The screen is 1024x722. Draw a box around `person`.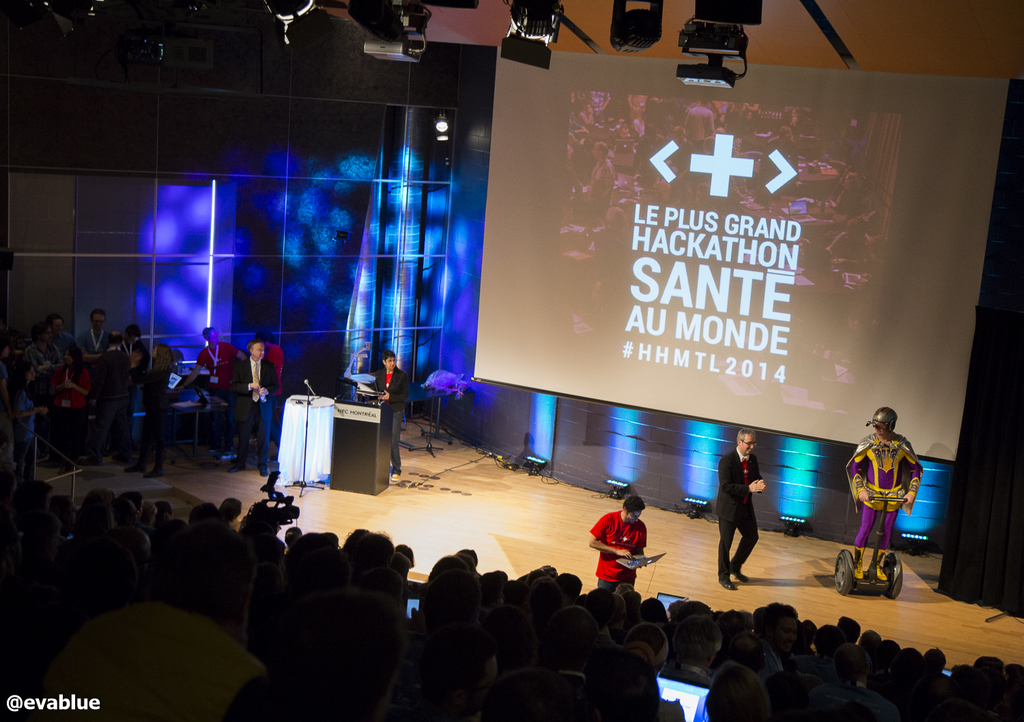
bbox=[25, 321, 81, 393].
